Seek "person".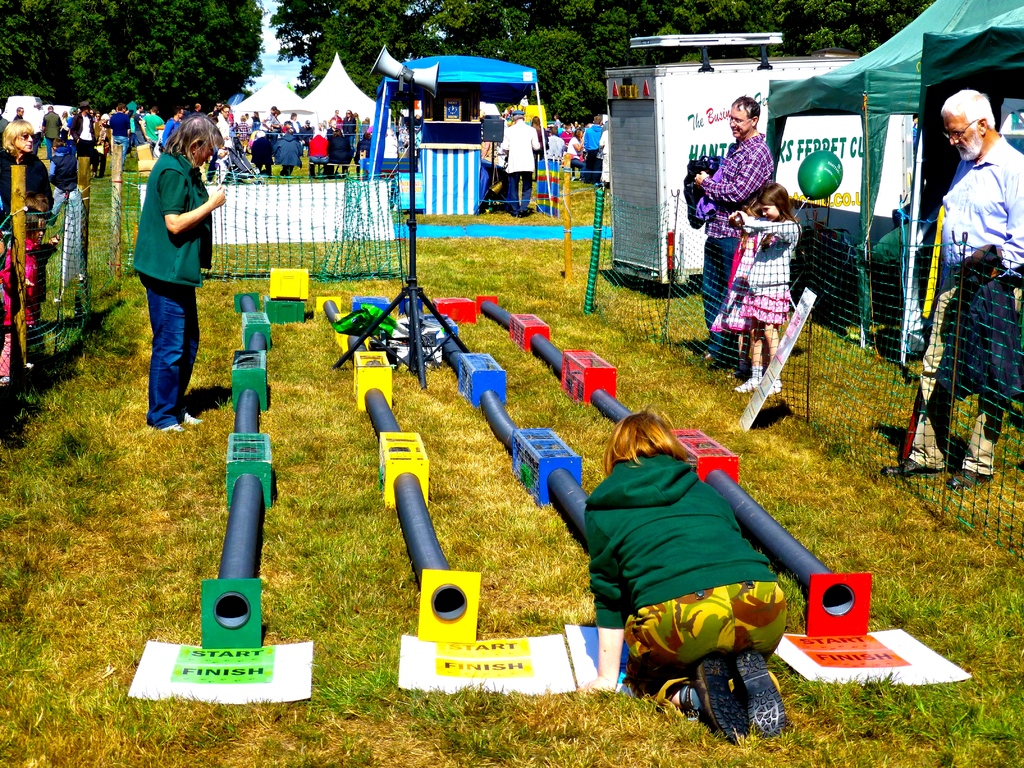
x1=878 y1=86 x2=1022 y2=502.
